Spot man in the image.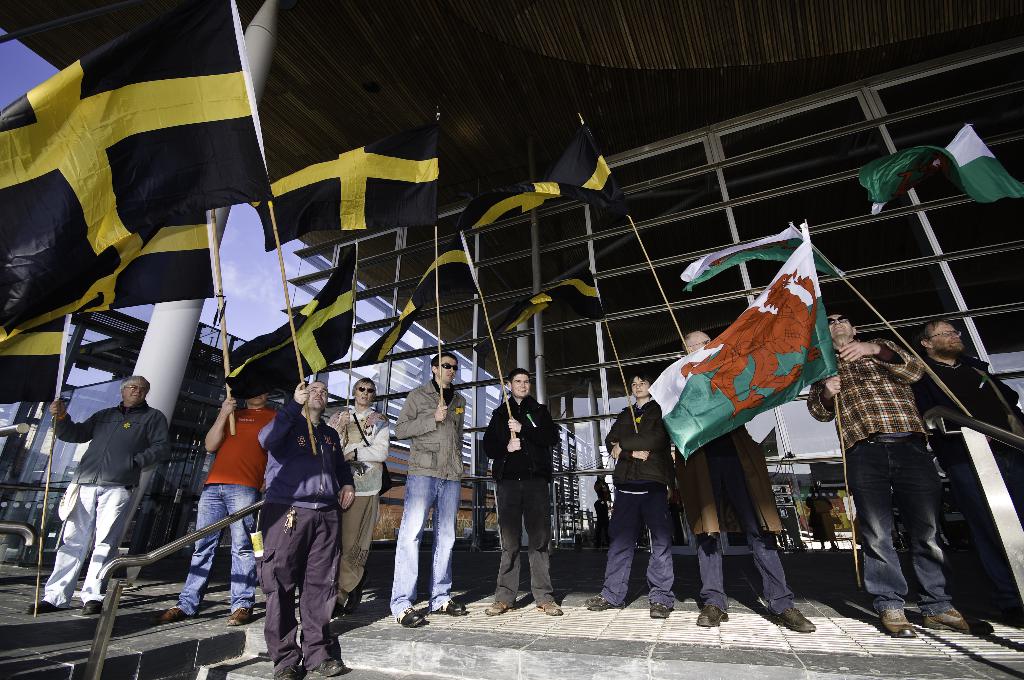
man found at bbox=[912, 317, 1023, 522].
